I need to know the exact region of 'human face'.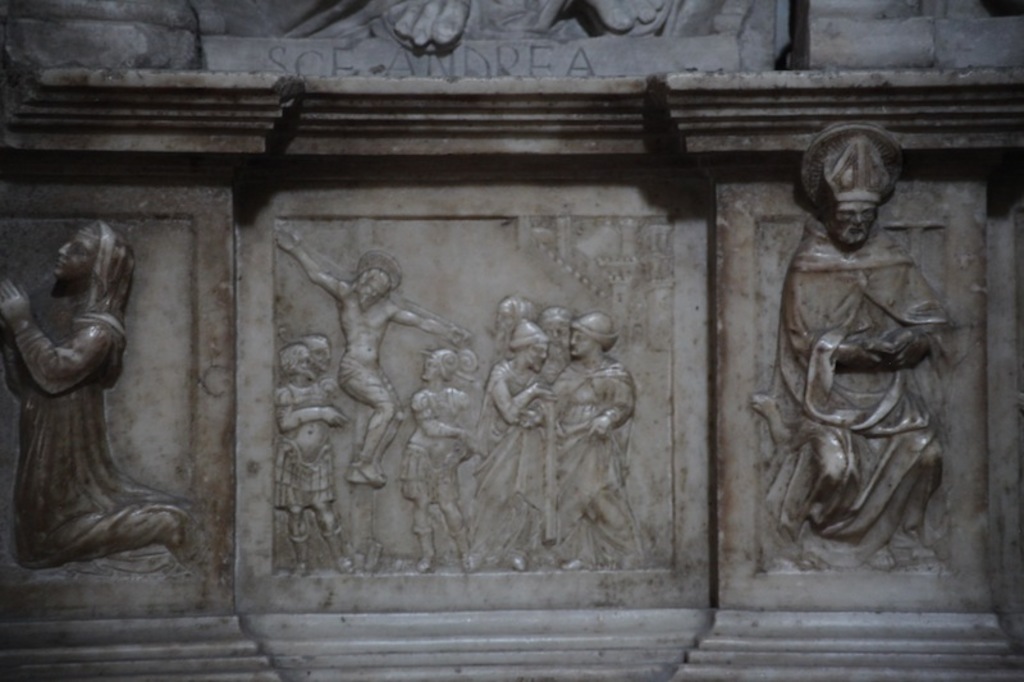
Region: 829 201 882 243.
